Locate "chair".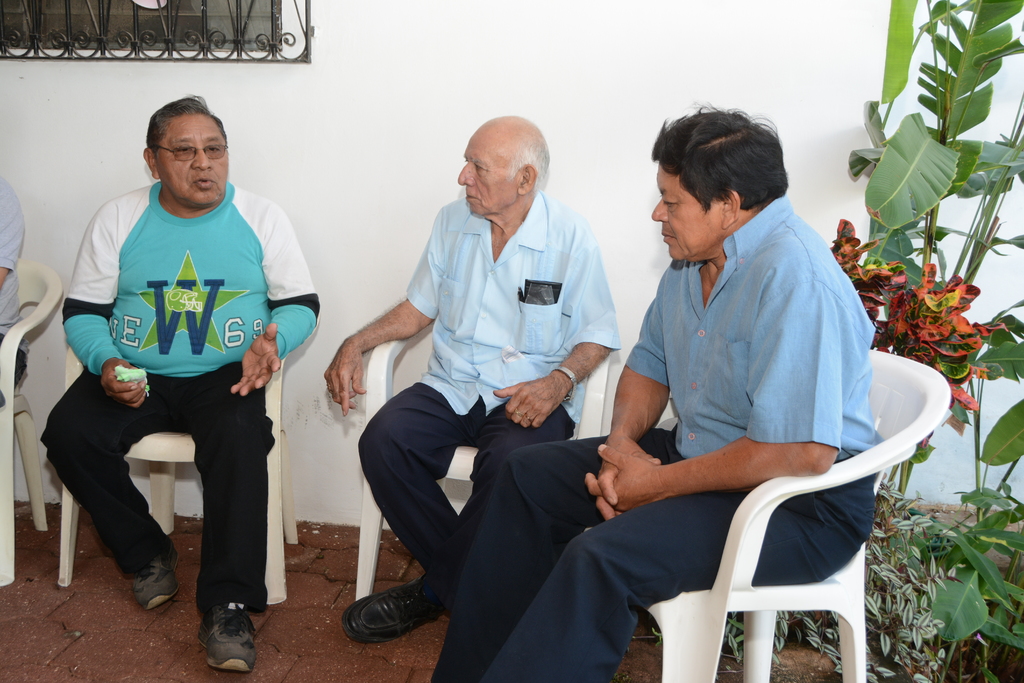
Bounding box: locate(356, 336, 609, 604).
